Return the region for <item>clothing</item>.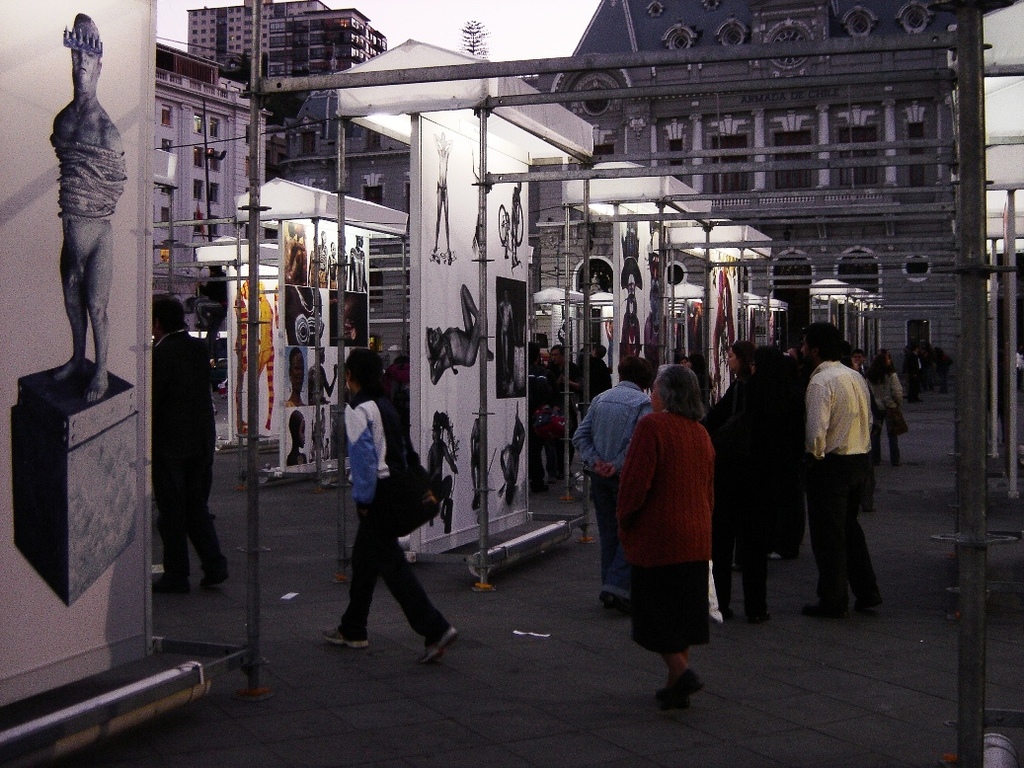
802, 363, 879, 619.
